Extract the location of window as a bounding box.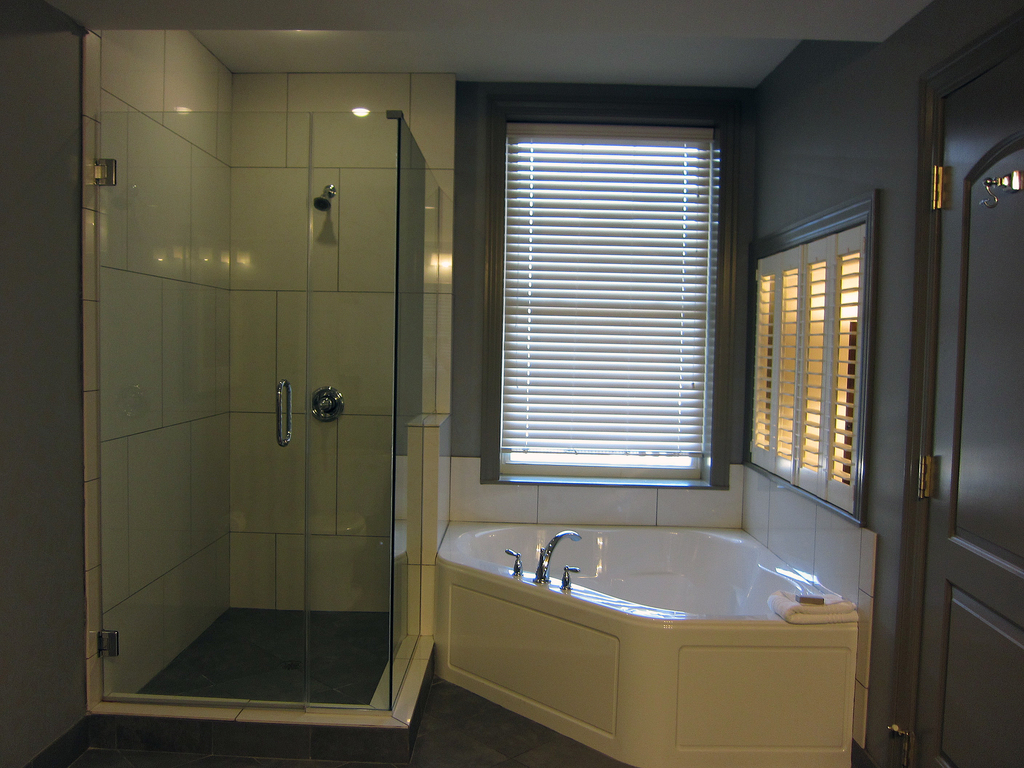
bbox(483, 129, 721, 484).
